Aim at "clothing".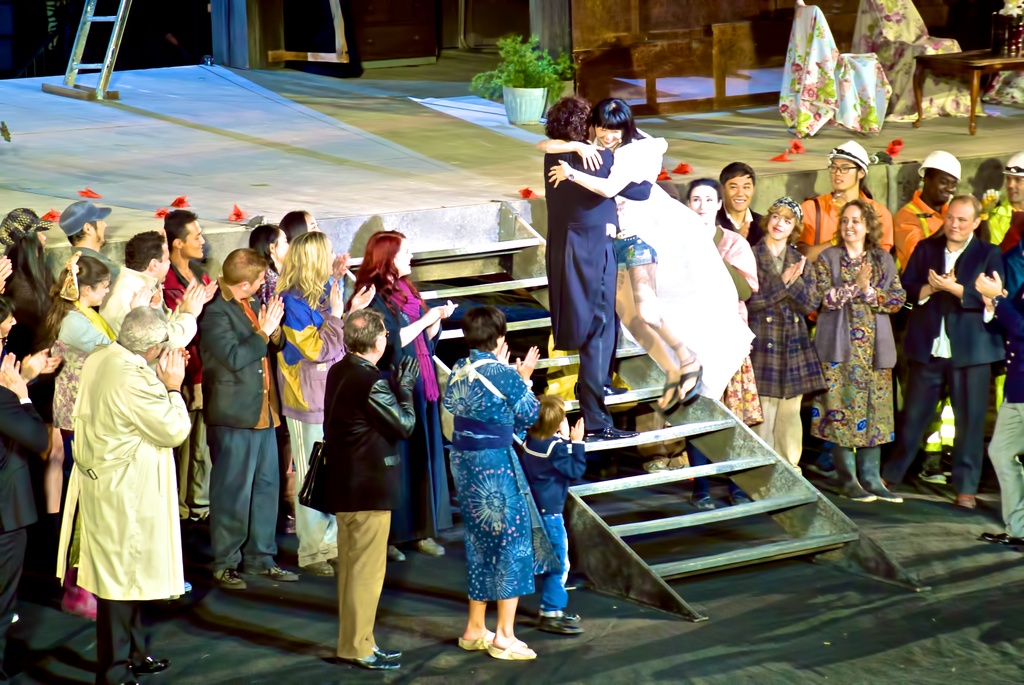
Aimed at <box>519,436,588,611</box>.
